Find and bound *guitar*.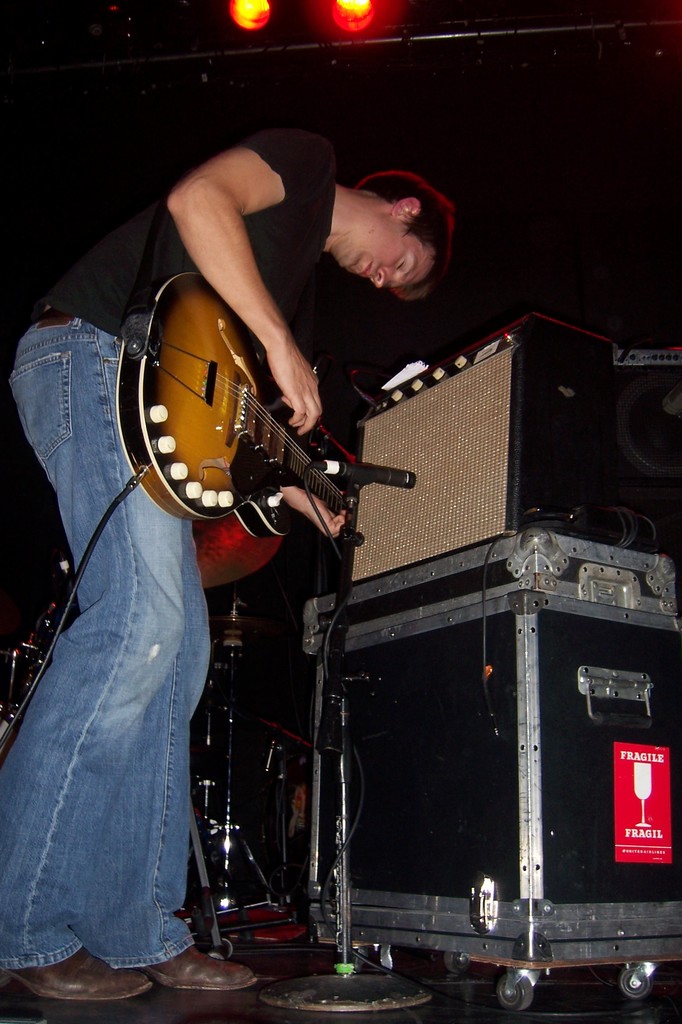
Bound: {"x1": 108, "y1": 277, "x2": 416, "y2": 554}.
